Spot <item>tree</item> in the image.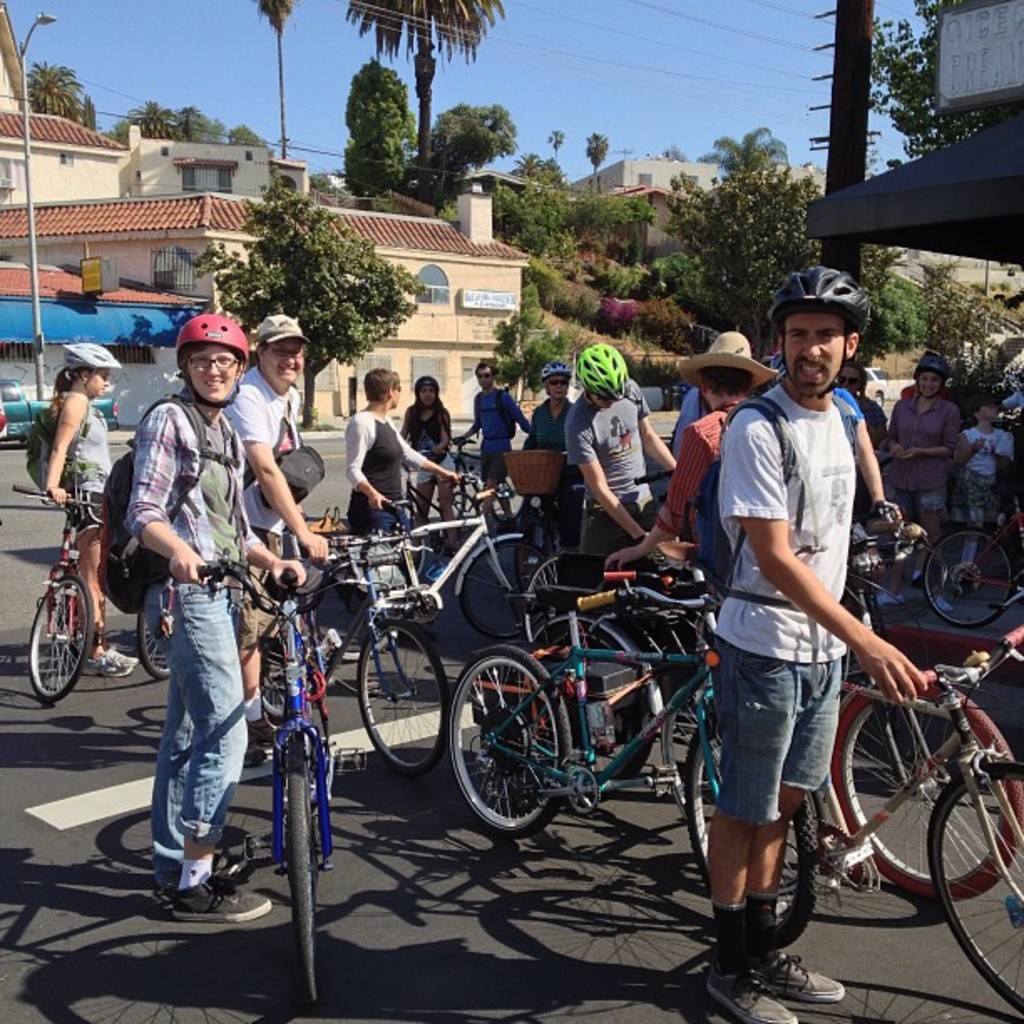
<item>tree</item> found at [858, 0, 1022, 144].
